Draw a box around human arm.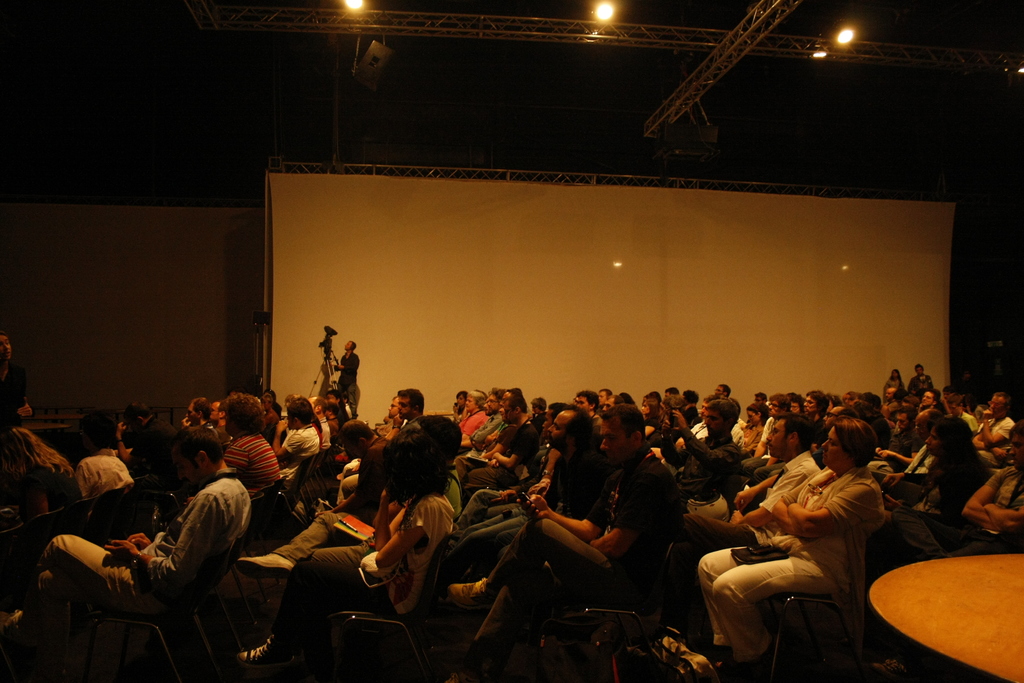
{"x1": 724, "y1": 458, "x2": 783, "y2": 498}.
